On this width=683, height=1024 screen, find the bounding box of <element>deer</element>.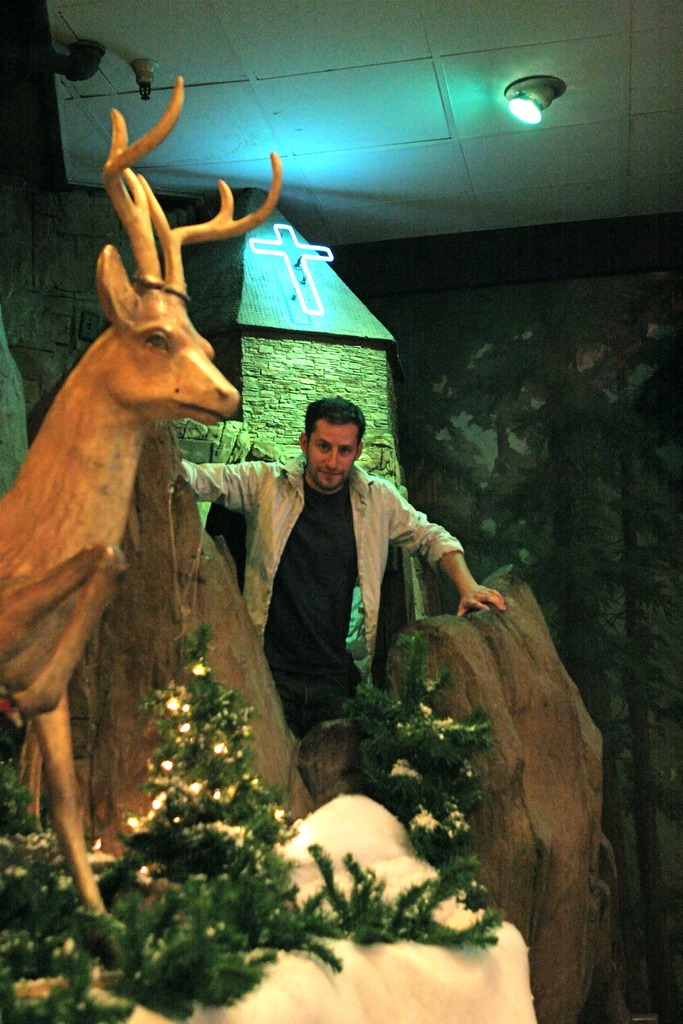
Bounding box: box=[0, 75, 280, 909].
